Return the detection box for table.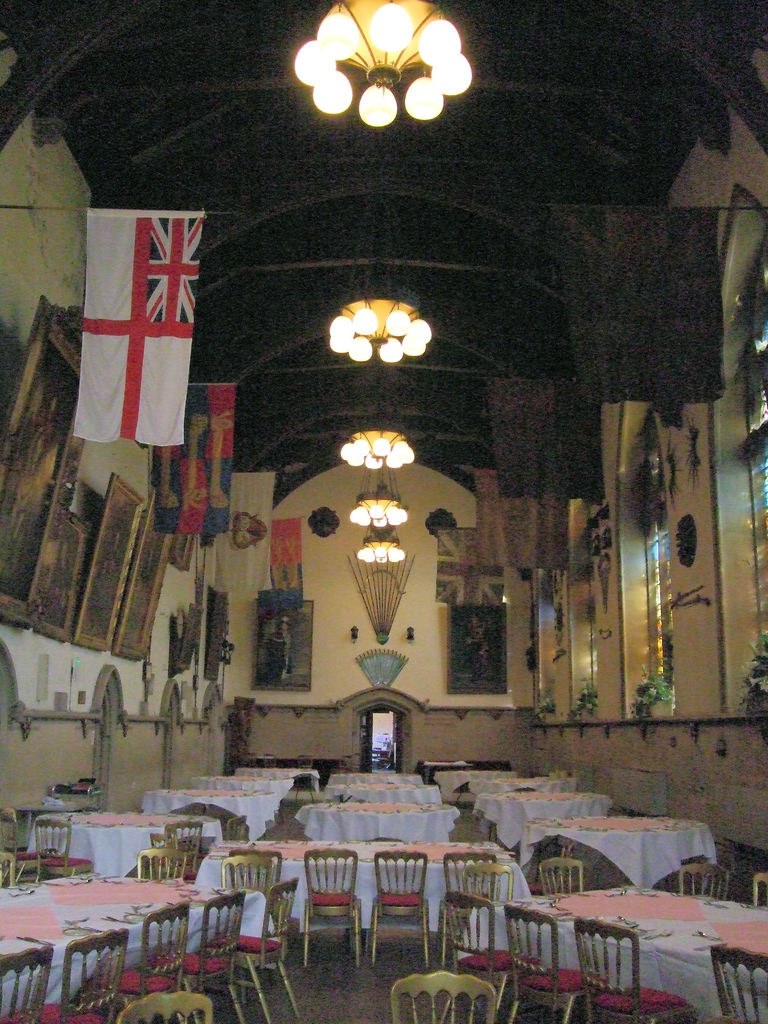
box(24, 810, 227, 876).
